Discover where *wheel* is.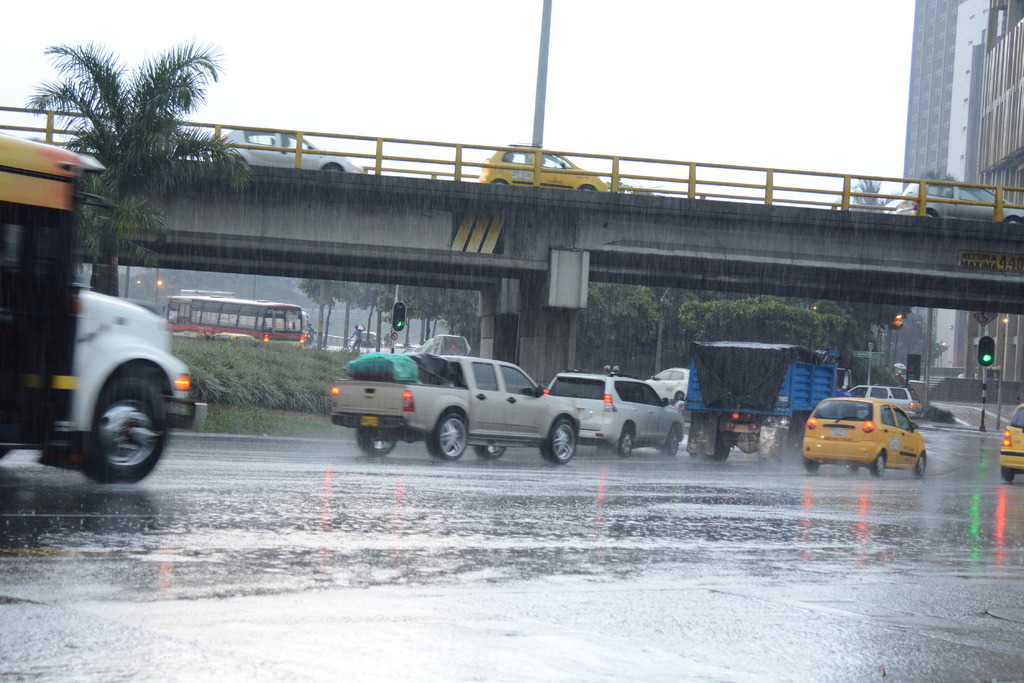
Discovered at (x1=351, y1=428, x2=394, y2=454).
